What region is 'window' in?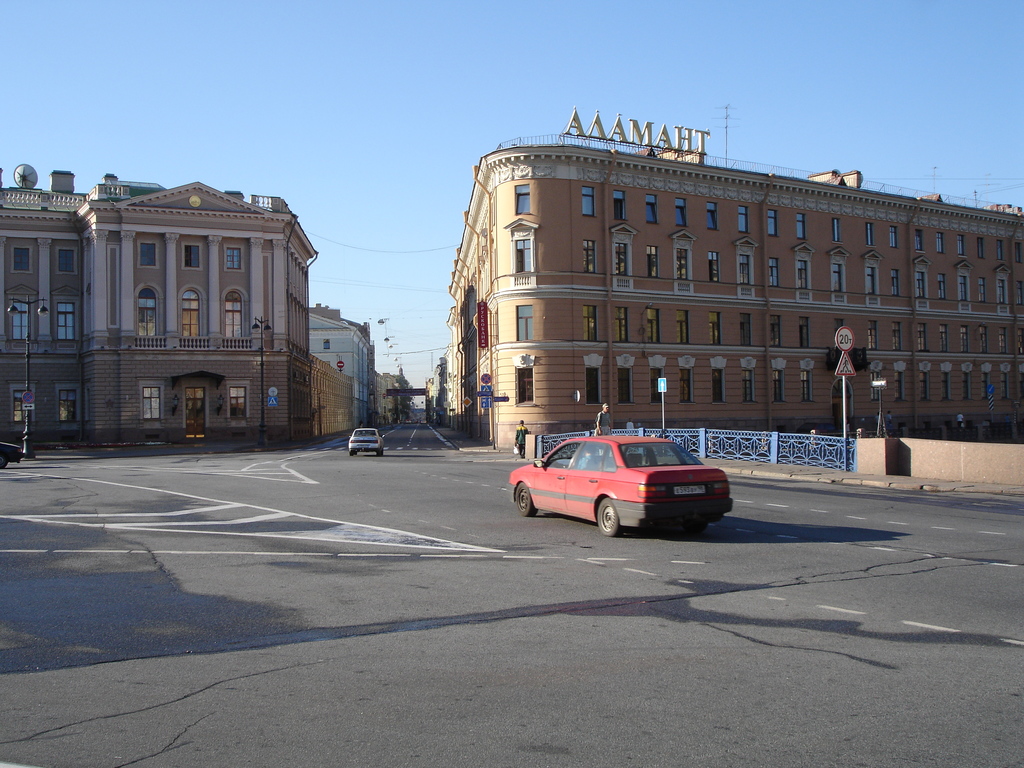
box(863, 221, 874, 248).
